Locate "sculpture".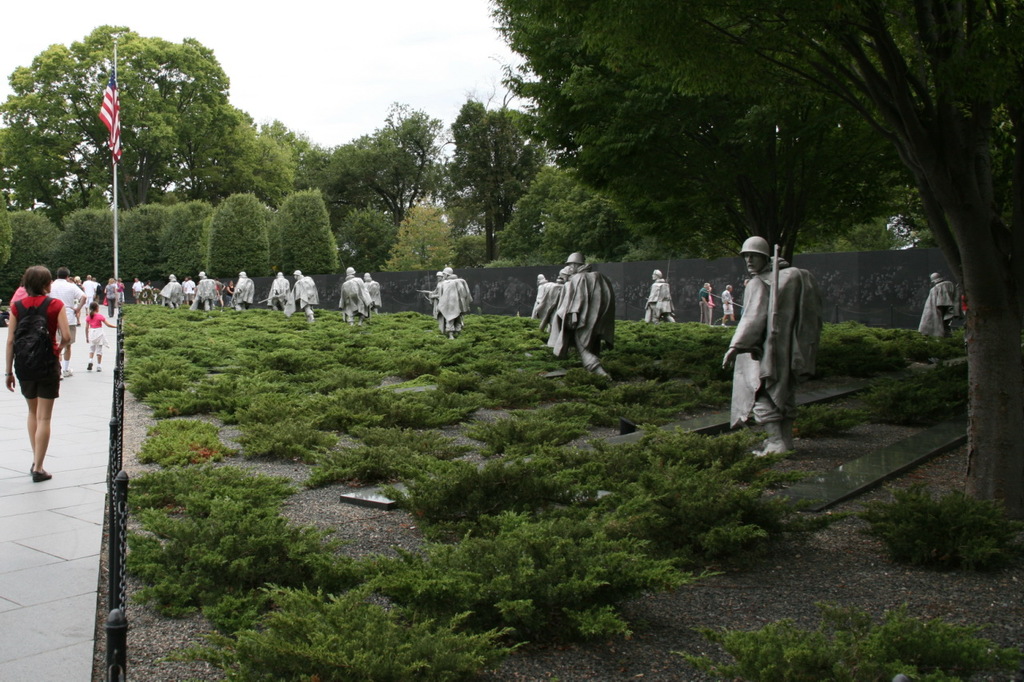
Bounding box: box(296, 271, 319, 325).
